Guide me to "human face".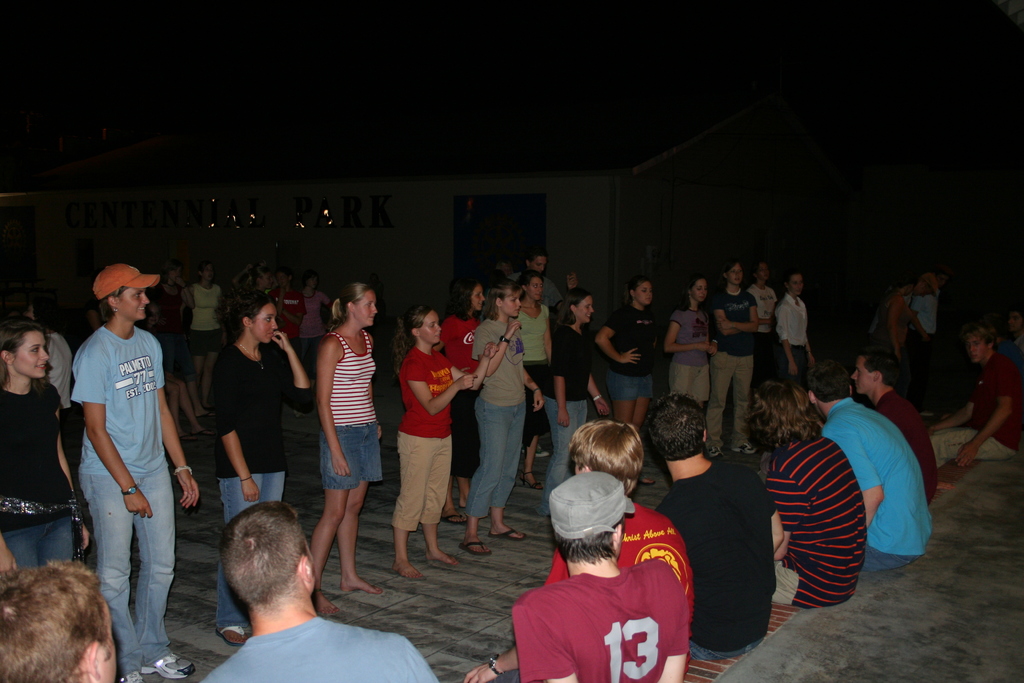
Guidance: bbox=[529, 255, 545, 272].
